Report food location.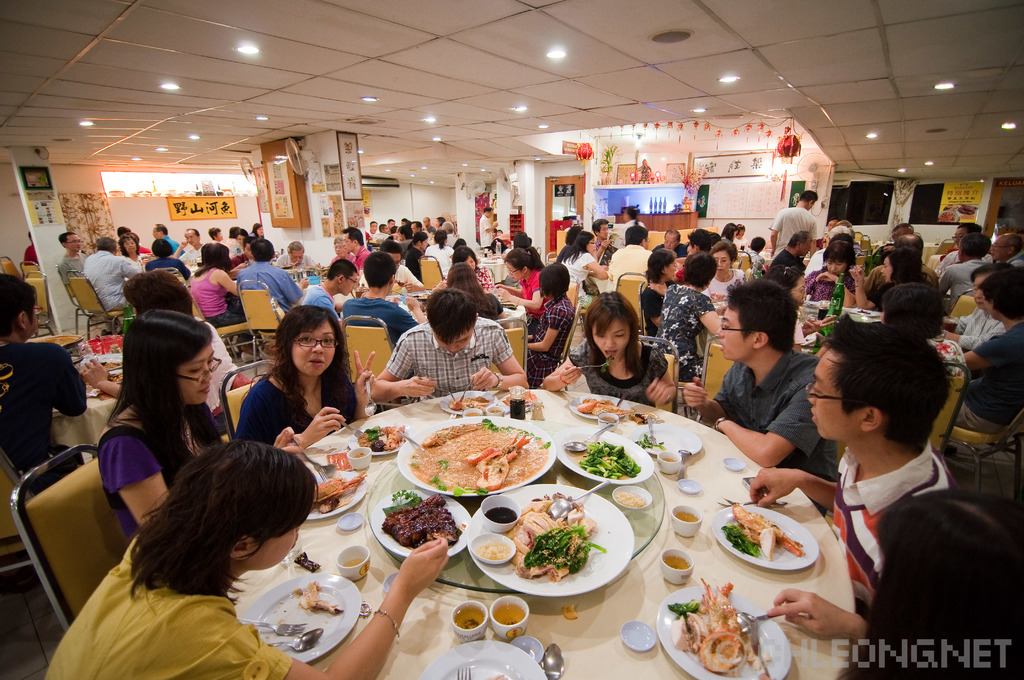
Report: detection(604, 414, 613, 423).
